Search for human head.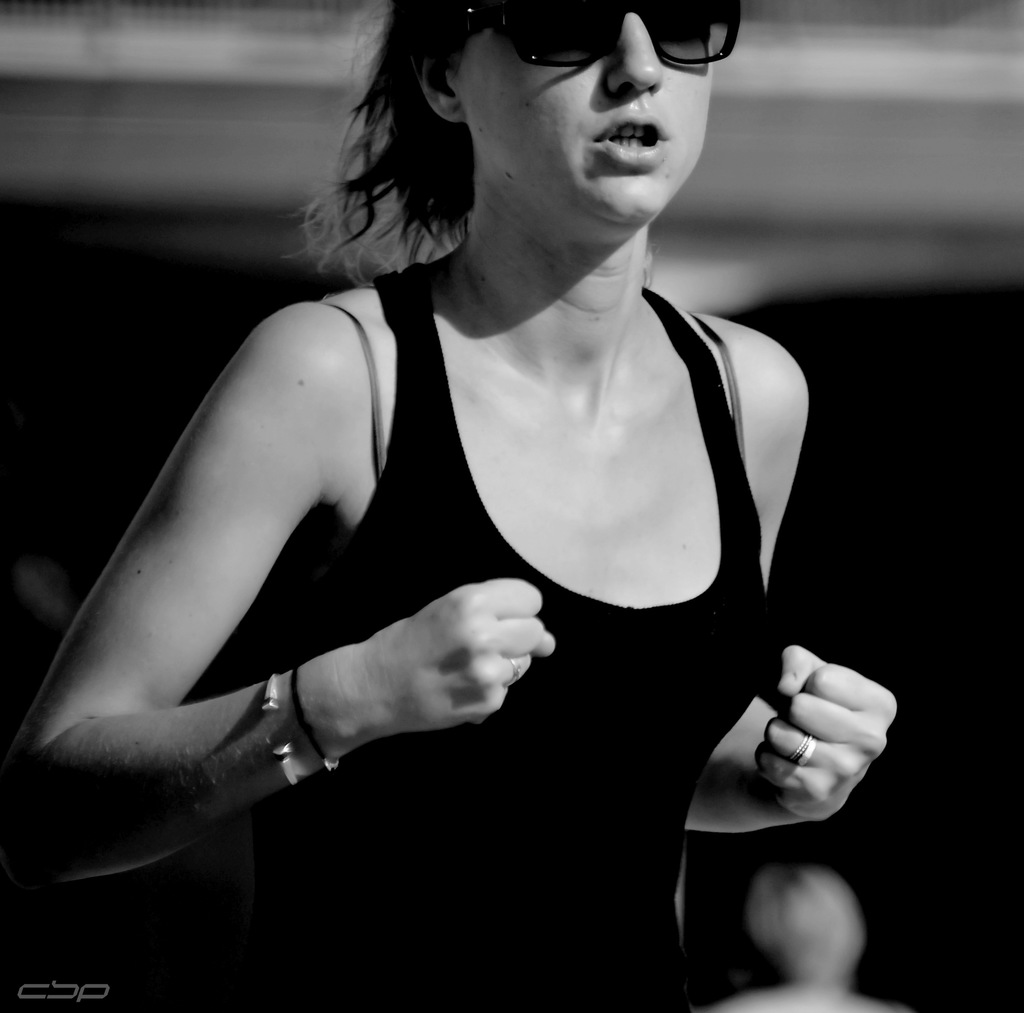
Found at select_region(388, 0, 742, 208).
